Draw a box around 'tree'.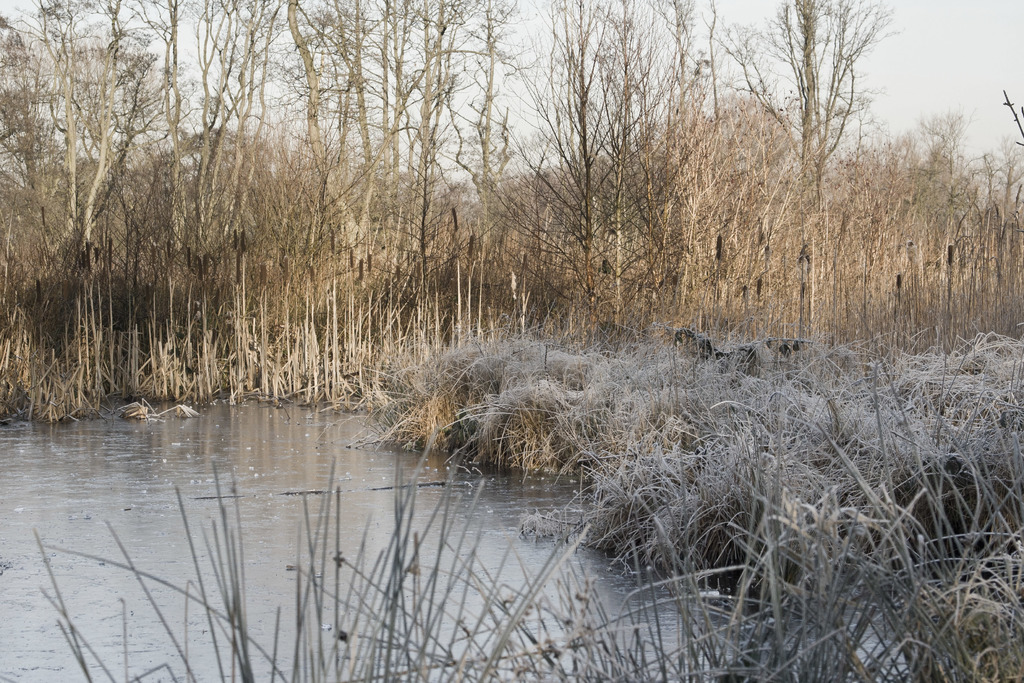
box(745, 0, 905, 341).
